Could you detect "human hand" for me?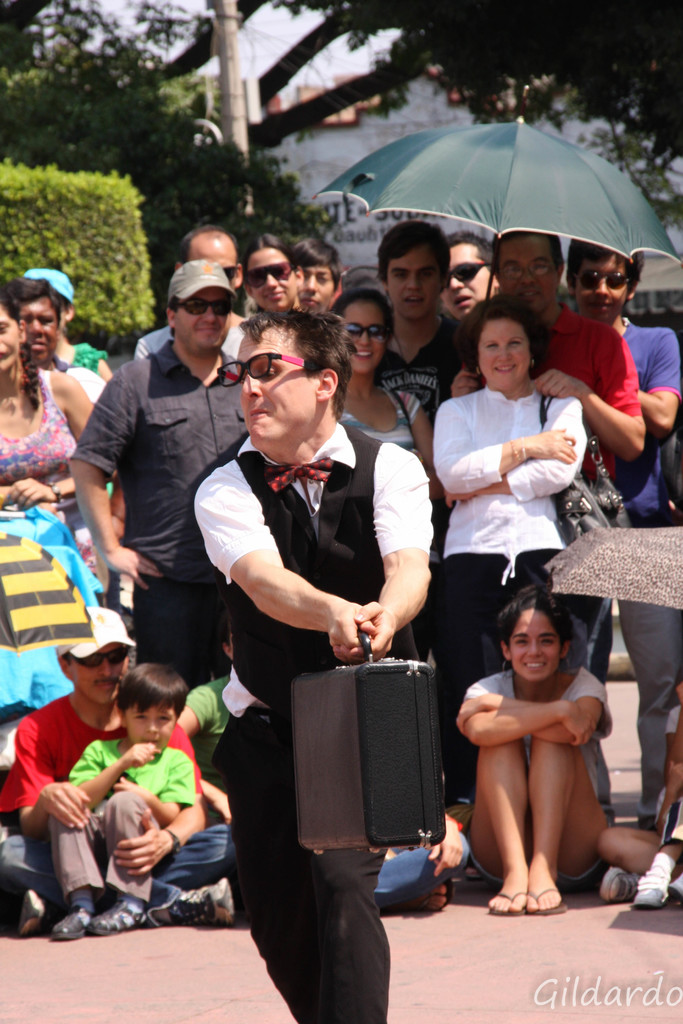
Detection result: bbox=(103, 545, 166, 591).
